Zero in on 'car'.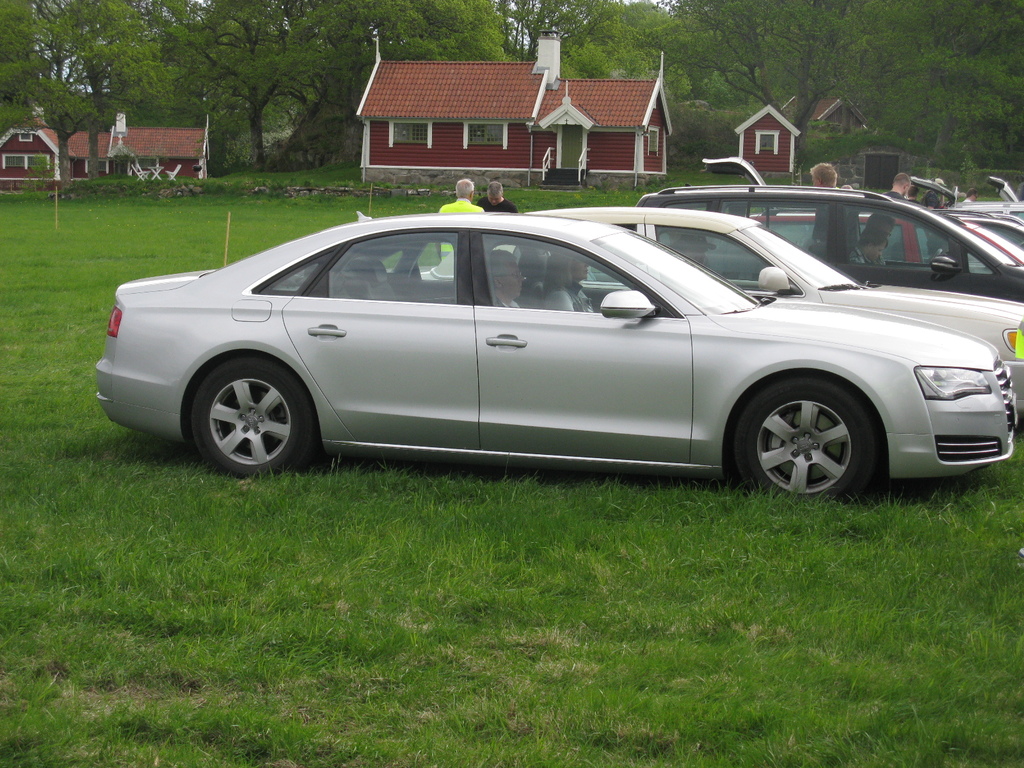
Zeroed in: l=748, t=207, r=1023, b=268.
